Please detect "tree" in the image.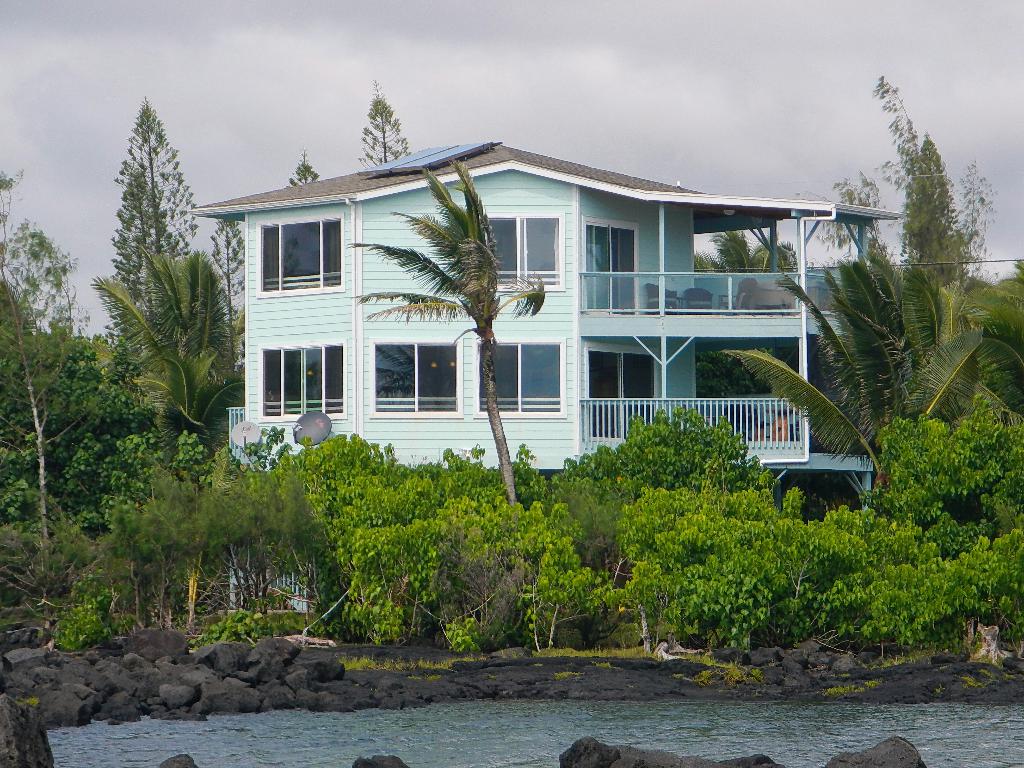
select_region(105, 93, 209, 397).
